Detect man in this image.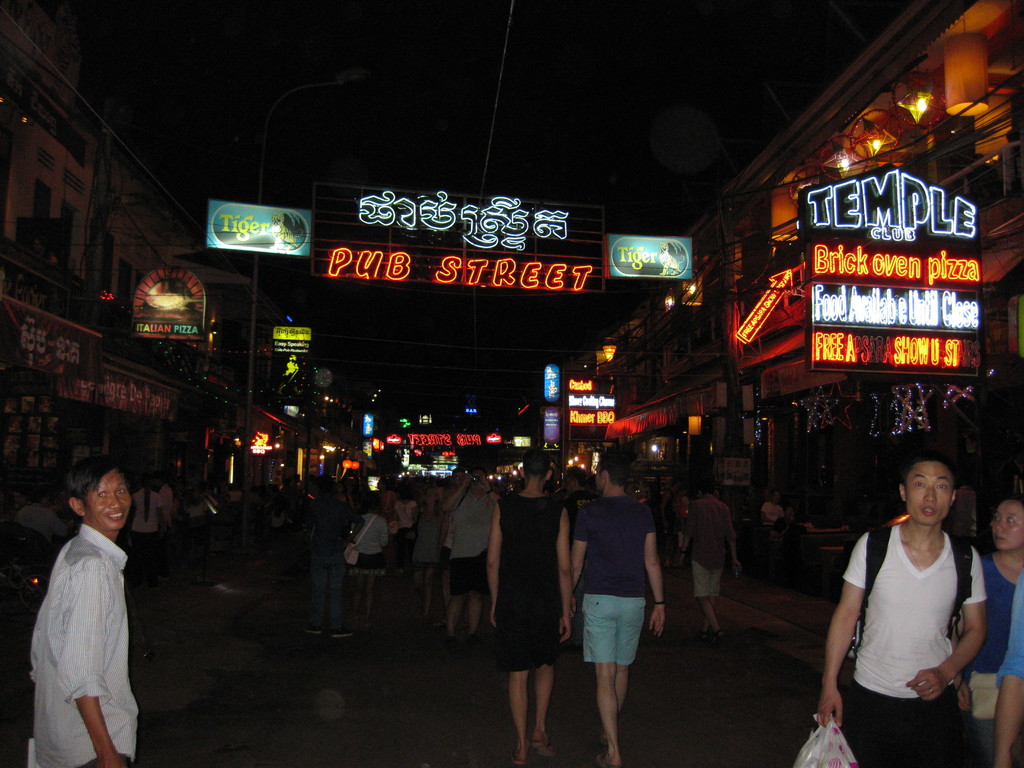
Detection: (678,483,741,644).
